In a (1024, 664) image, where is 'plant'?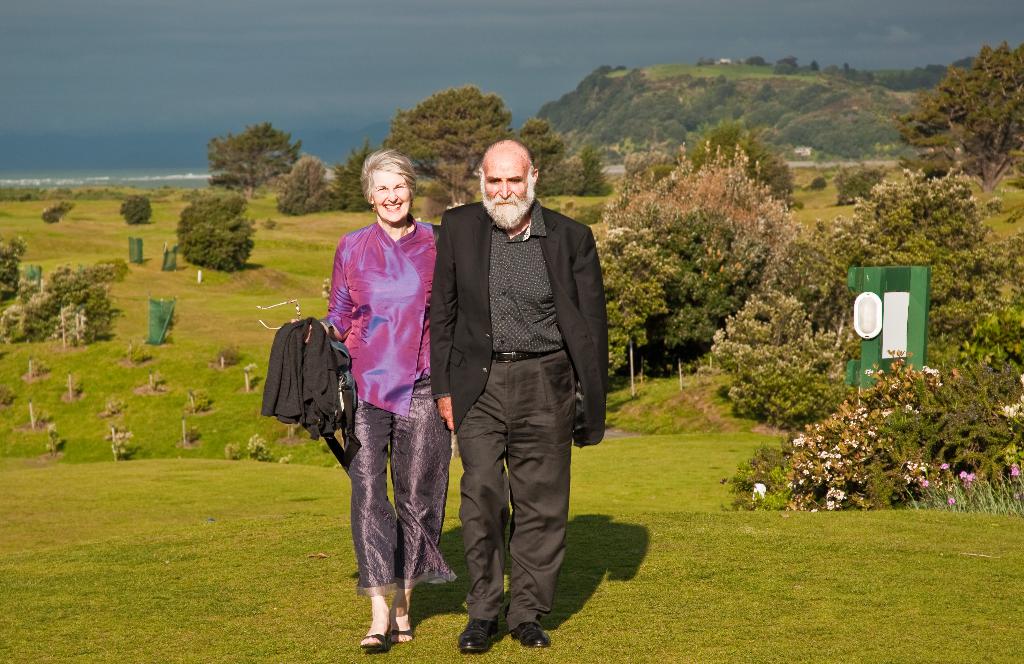
(left=22, top=361, right=50, bottom=381).
